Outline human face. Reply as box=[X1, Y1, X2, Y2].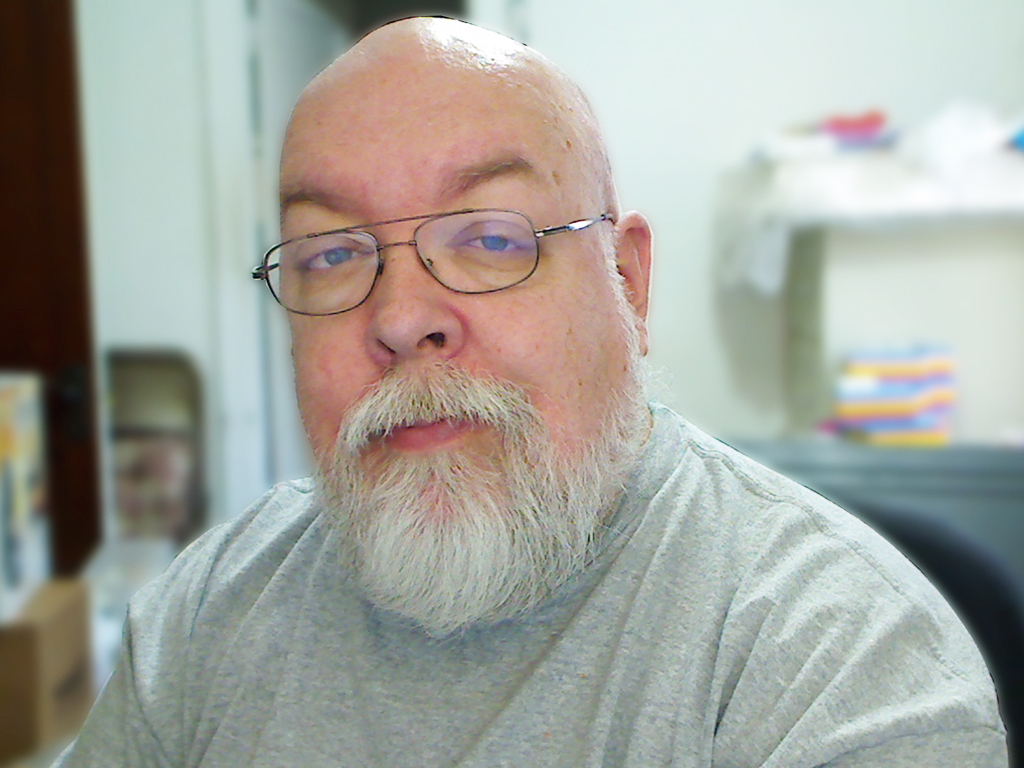
box=[280, 59, 630, 535].
